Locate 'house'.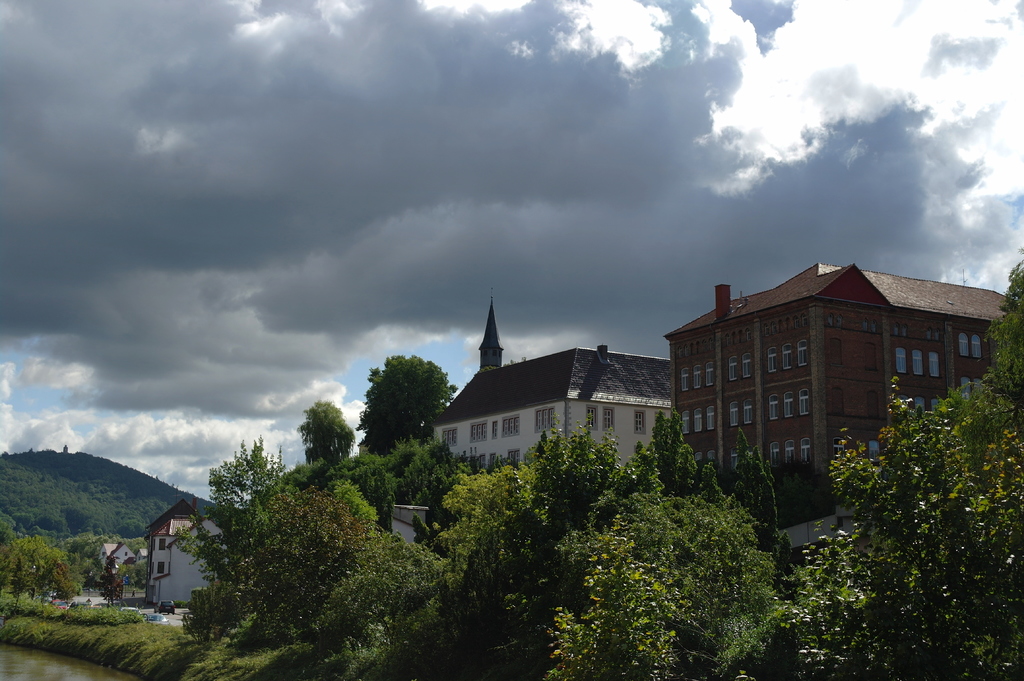
Bounding box: pyautogui.locateOnScreen(104, 495, 230, 614).
